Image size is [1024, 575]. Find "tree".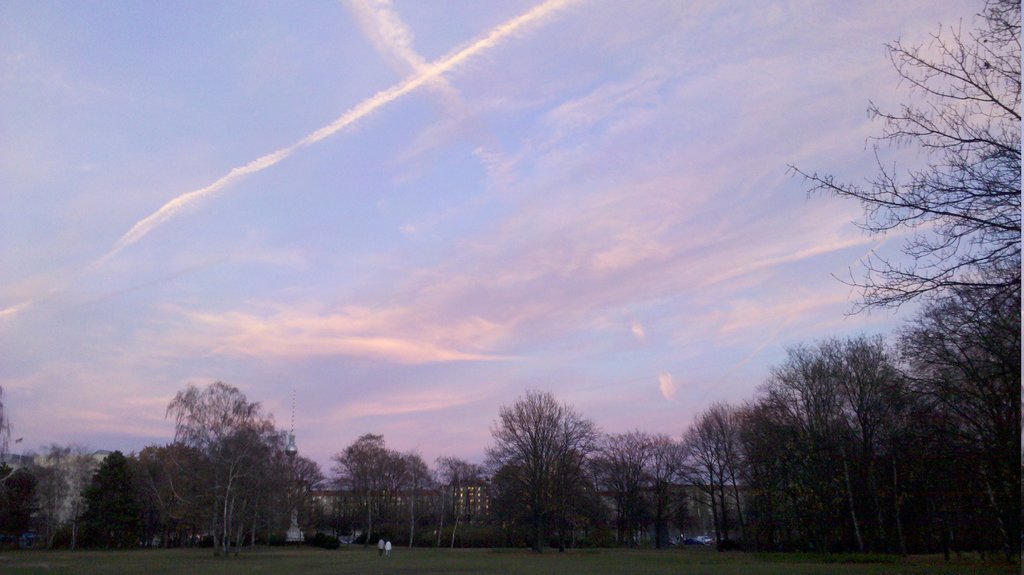
435/457/496/546.
